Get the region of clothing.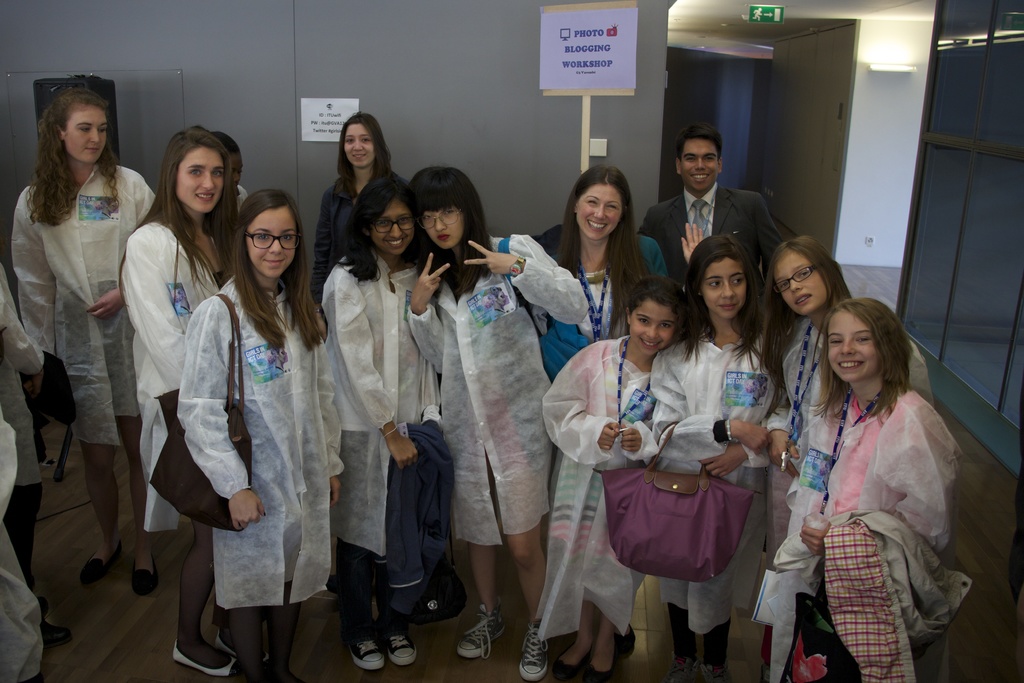
{"left": 404, "top": 232, "right": 588, "bottom": 546}.
